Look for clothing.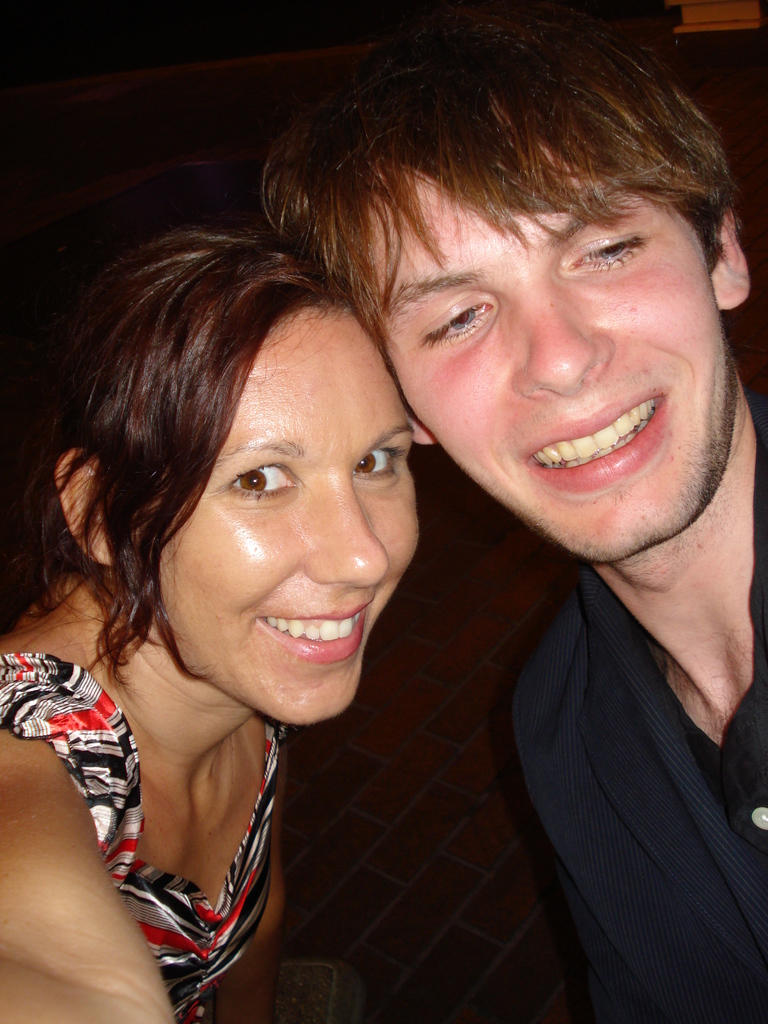
Found: bbox=(13, 634, 348, 999).
